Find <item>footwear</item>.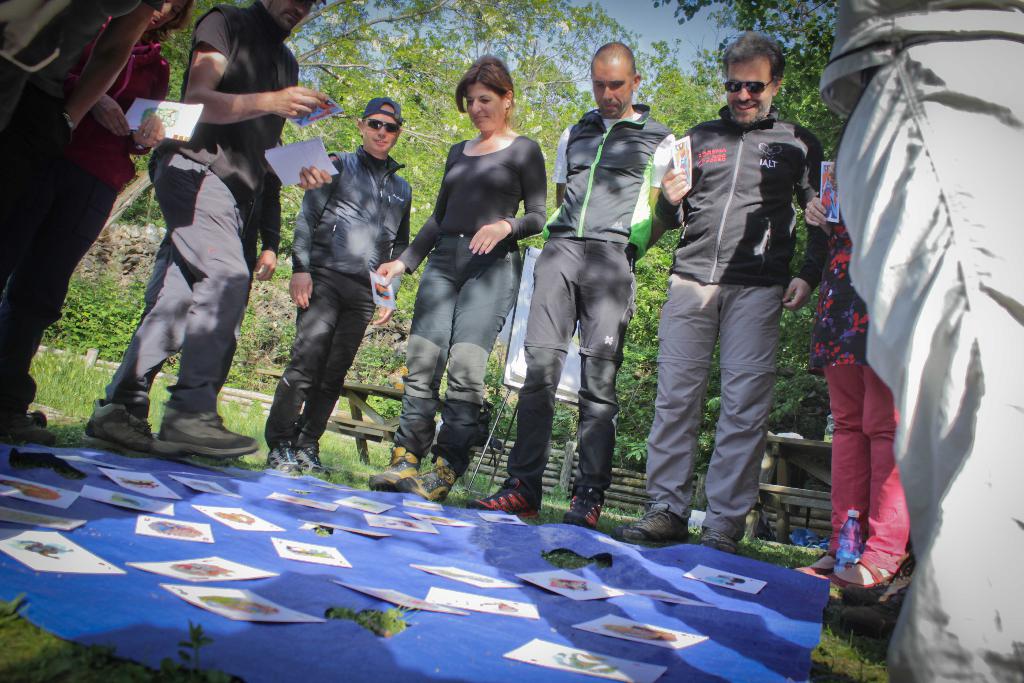
select_region(626, 508, 684, 545).
